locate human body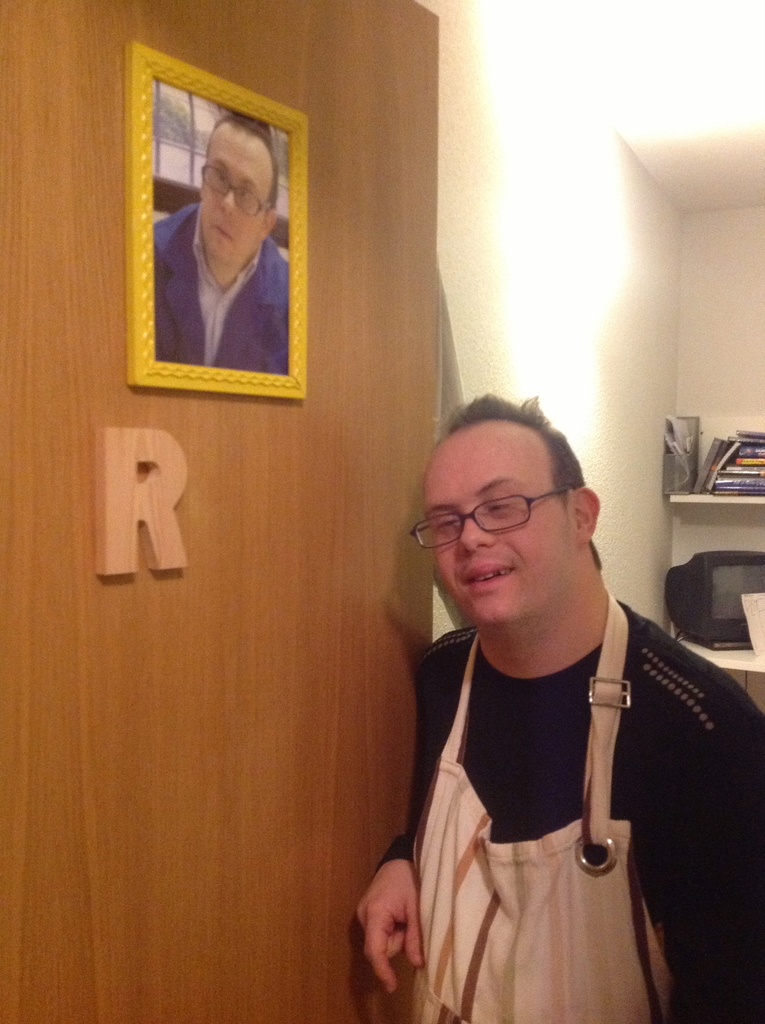
x1=353, y1=588, x2=764, y2=1023
